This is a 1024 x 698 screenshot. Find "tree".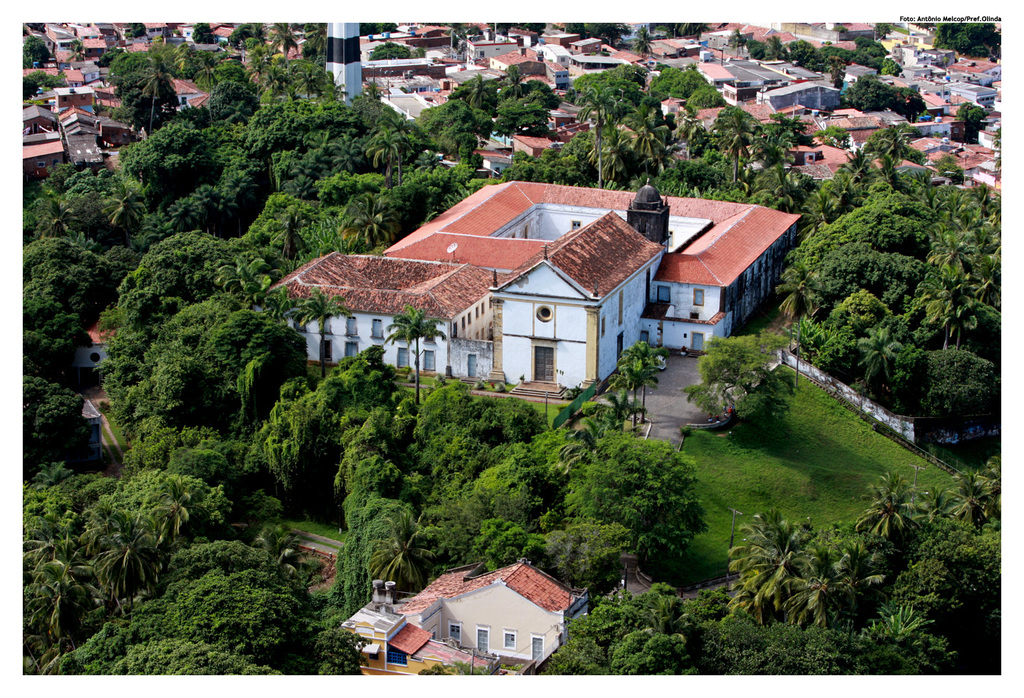
Bounding box: (left=932, top=16, right=1011, bottom=66).
